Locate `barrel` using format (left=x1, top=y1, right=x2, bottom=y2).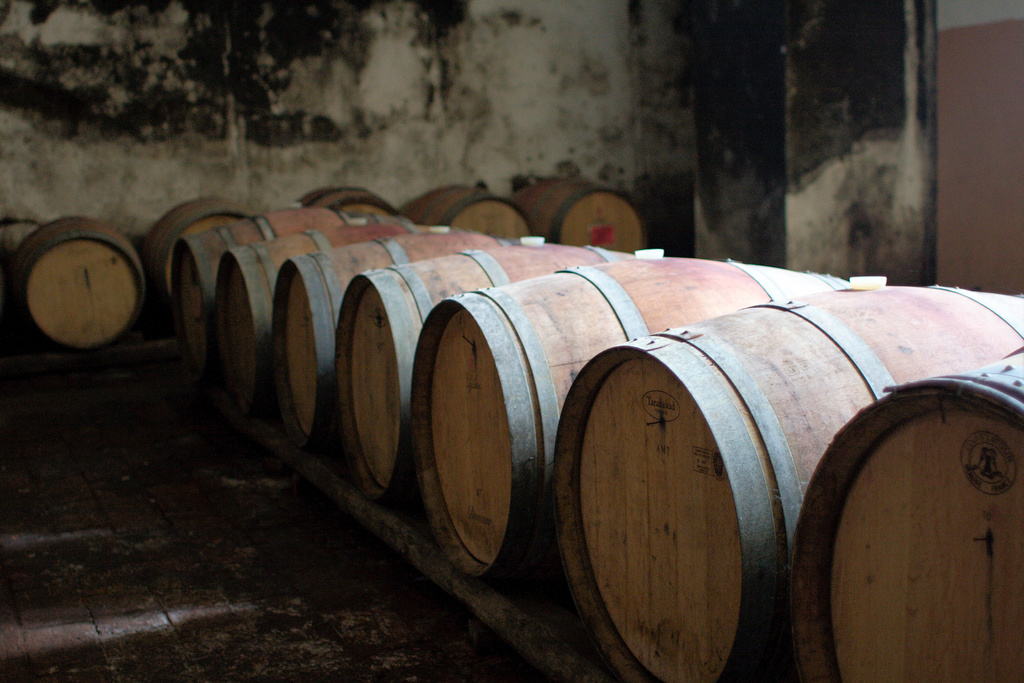
(left=505, top=170, right=662, bottom=251).
